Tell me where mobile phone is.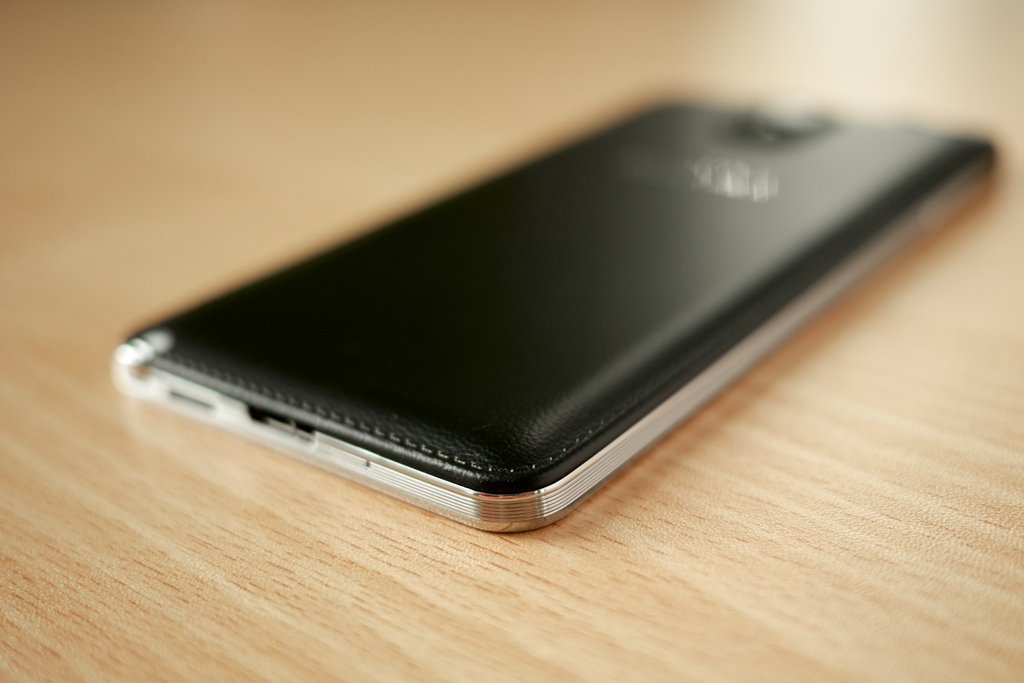
mobile phone is at [102, 69, 1002, 541].
